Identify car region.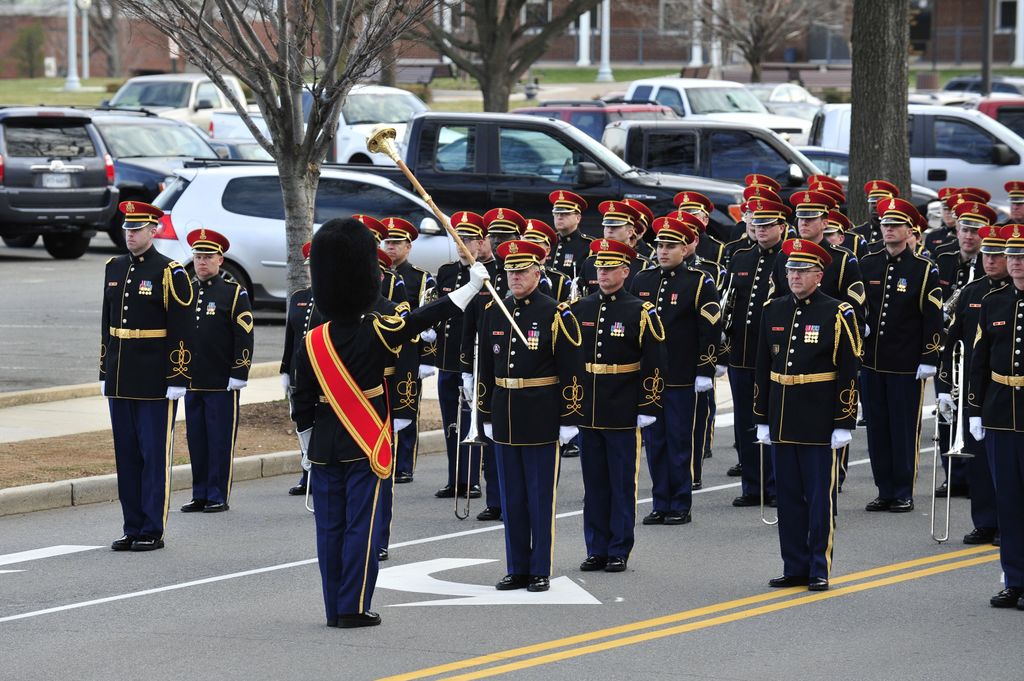
Region: (0, 106, 125, 261).
